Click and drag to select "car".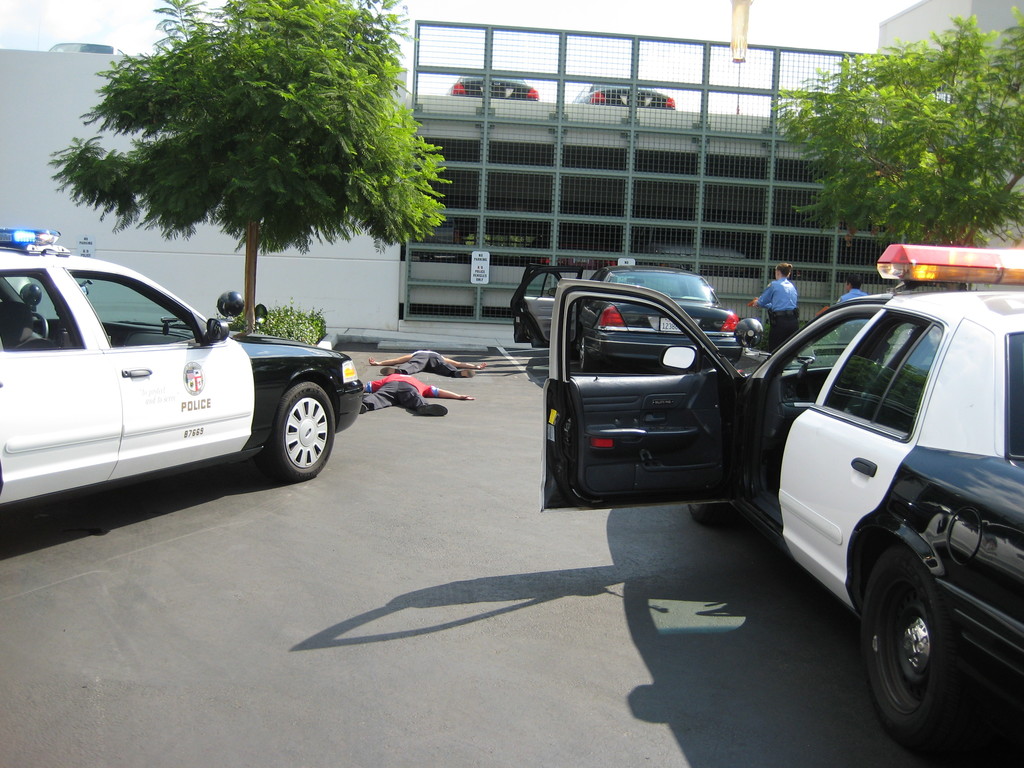
Selection: x1=0, y1=225, x2=366, y2=513.
